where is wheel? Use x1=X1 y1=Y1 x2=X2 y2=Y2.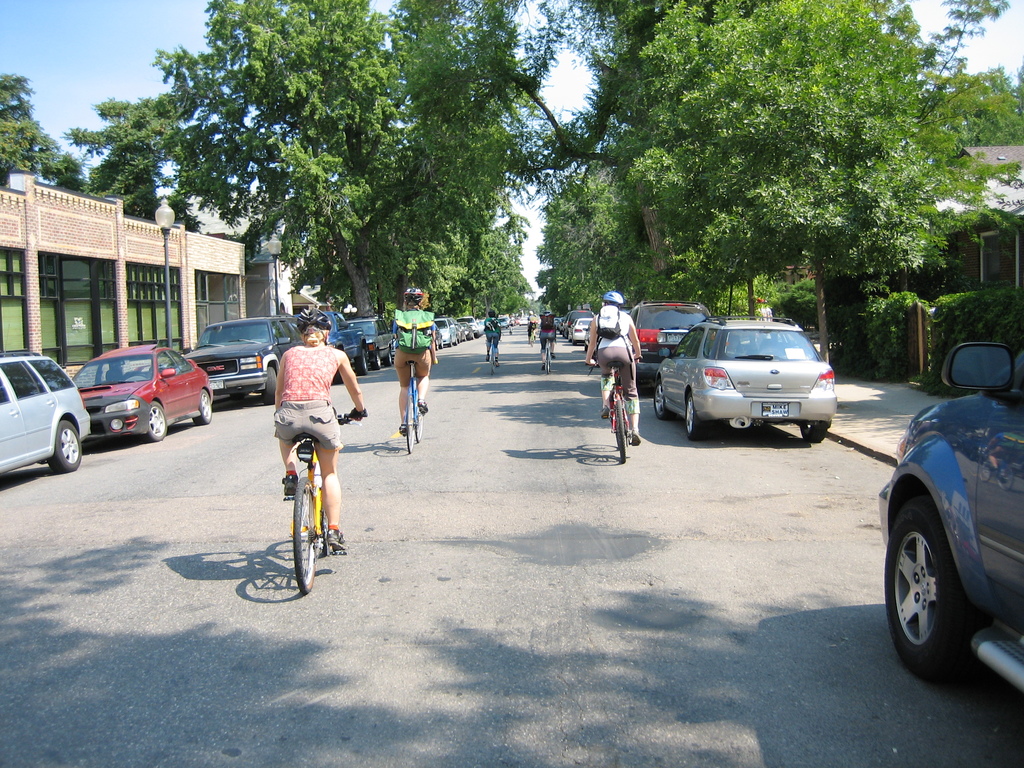
x1=366 y1=353 x2=381 y2=370.
